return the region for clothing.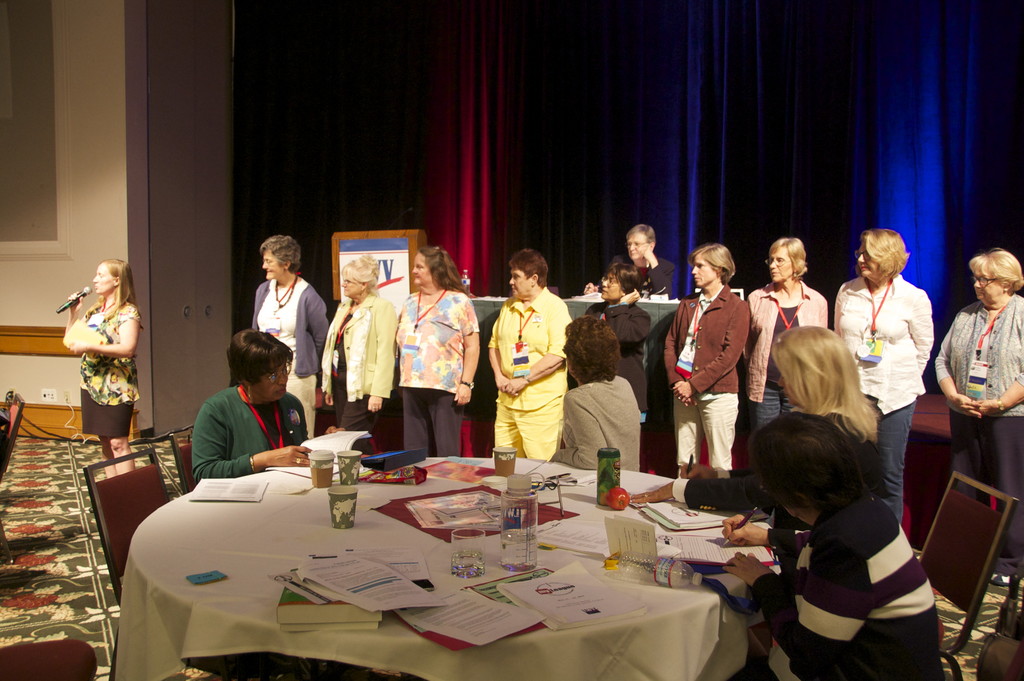
Rect(843, 267, 932, 503).
